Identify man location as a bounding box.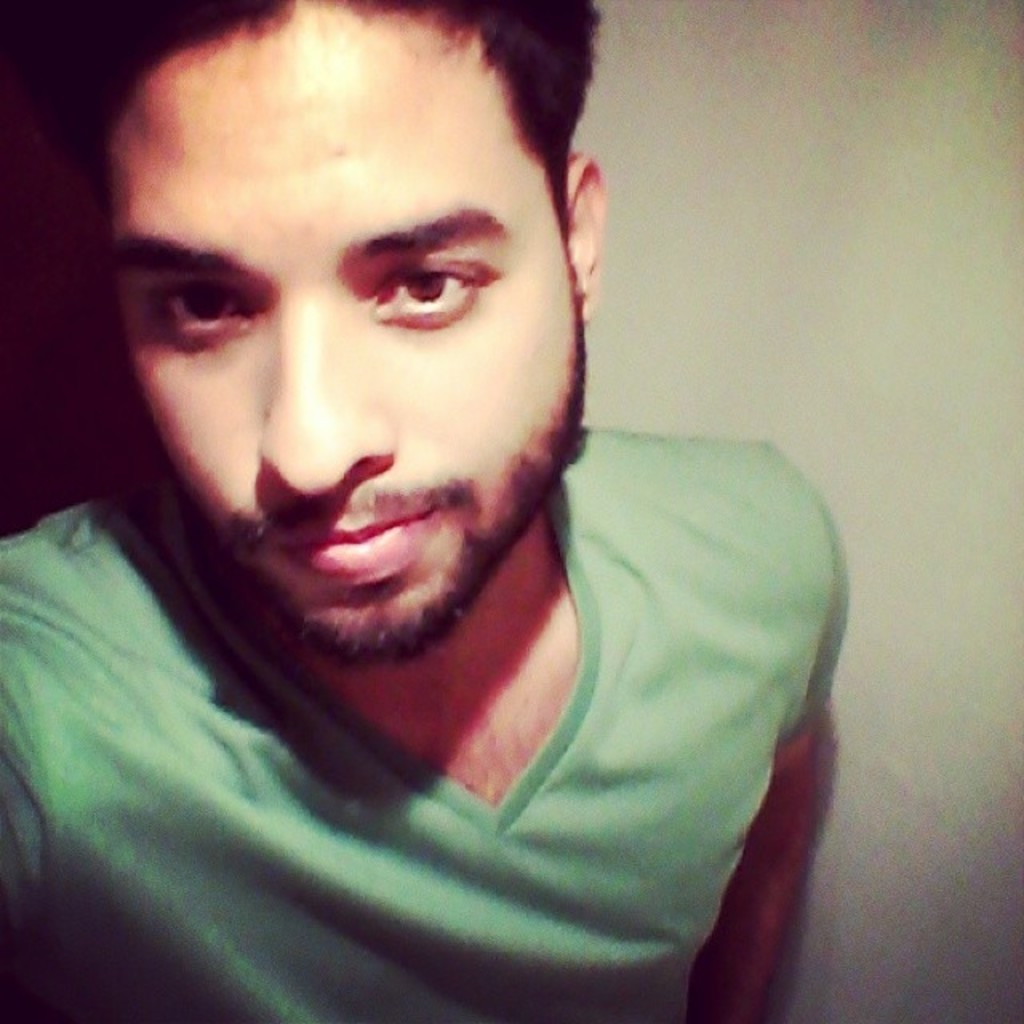
Rect(0, 0, 814, 1022).
